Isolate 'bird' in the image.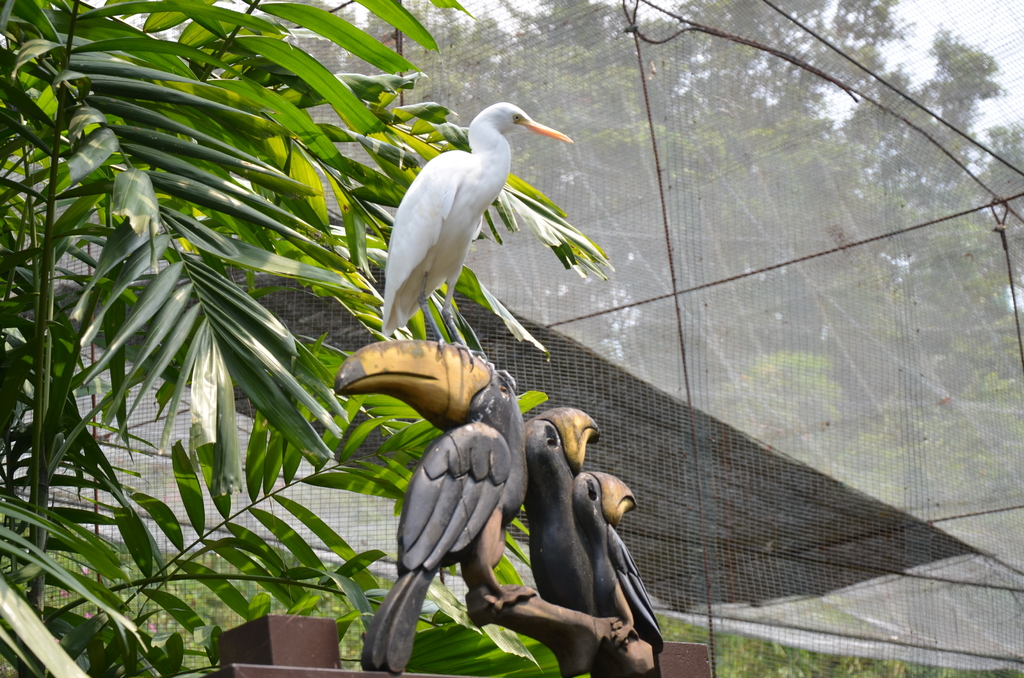
Isolated region: <region>516, 397, 618, 674</region>.
